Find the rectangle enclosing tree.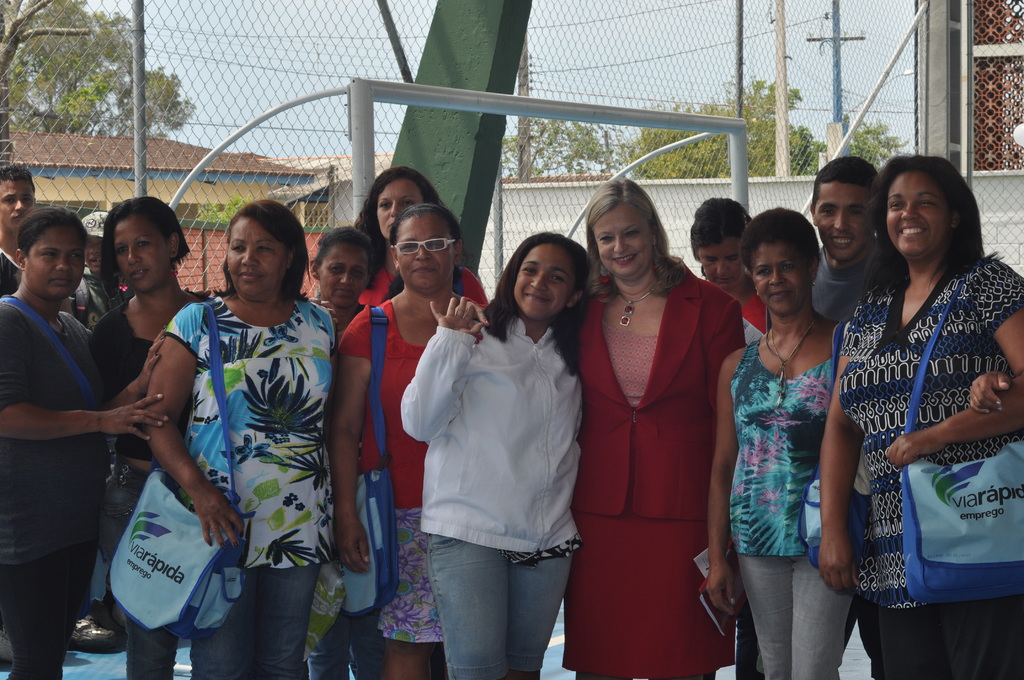
pyautogui.locateOnScreen(0, 0, 94, 172).
